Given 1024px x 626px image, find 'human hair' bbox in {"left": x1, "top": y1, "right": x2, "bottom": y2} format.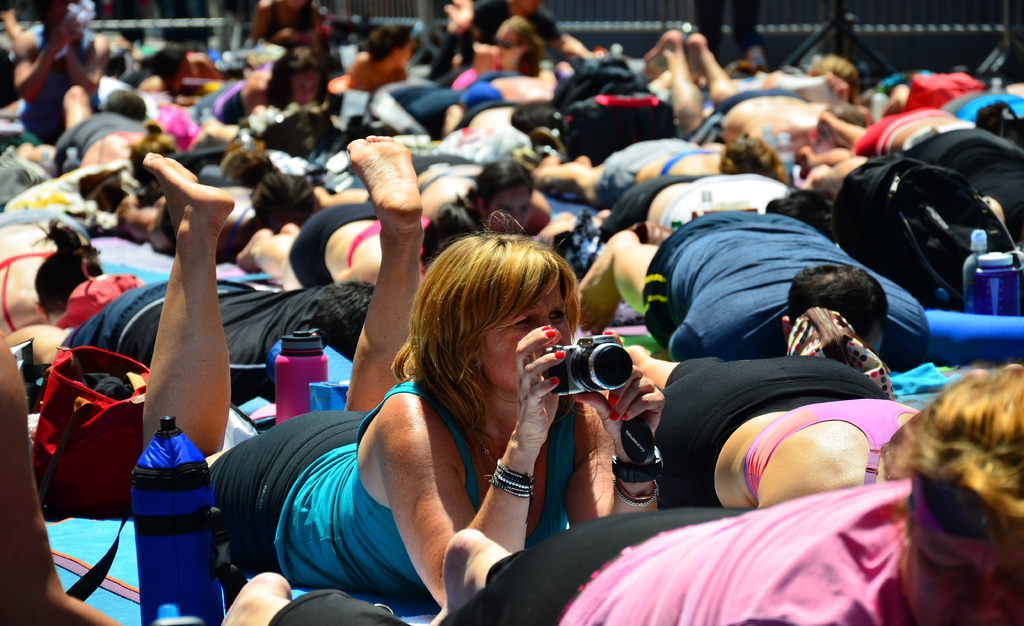
{"left": 31, "top": 205, "right": 102, "bottom": 315}.
